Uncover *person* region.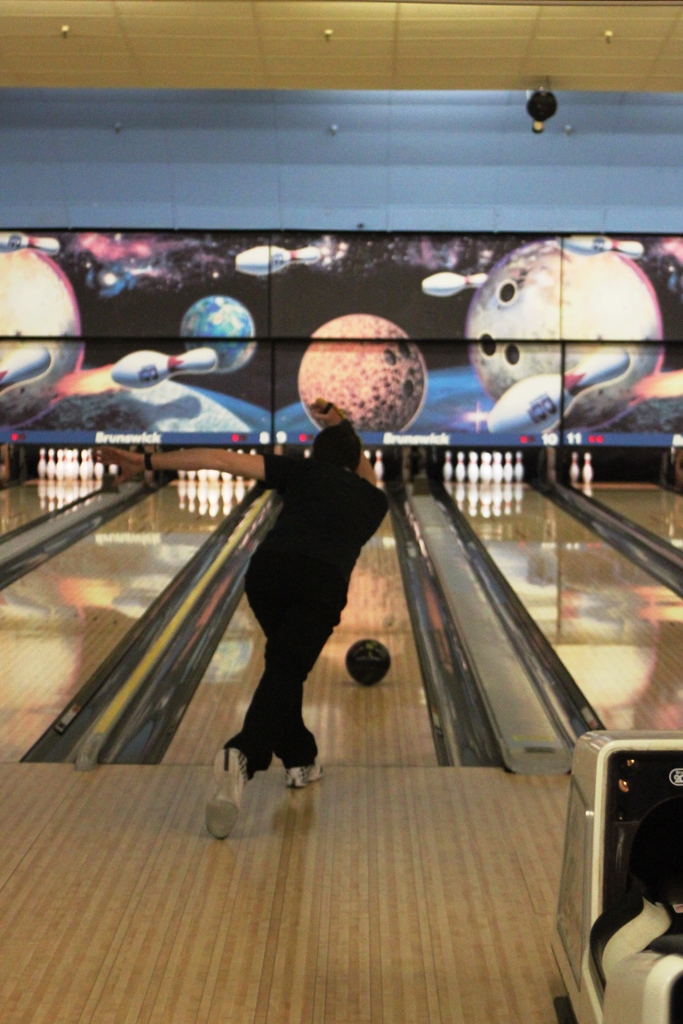
Uncovered: {"left": 86, "top": 393, "right": 386, "bottom": 843}.
